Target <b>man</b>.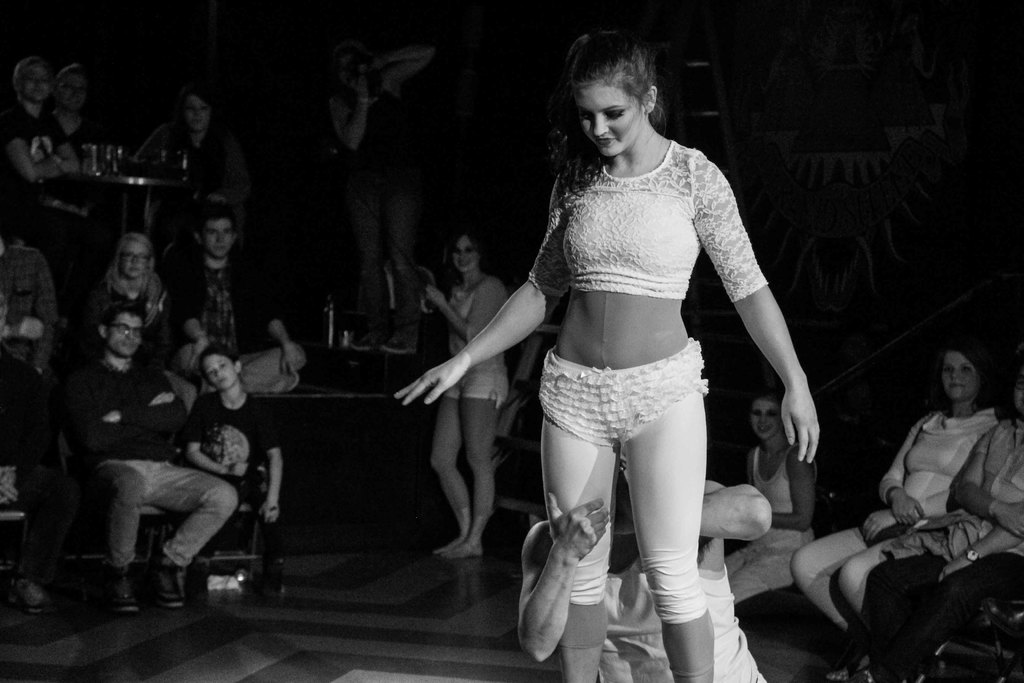
Target region: region(45, 56, 105, 170).
